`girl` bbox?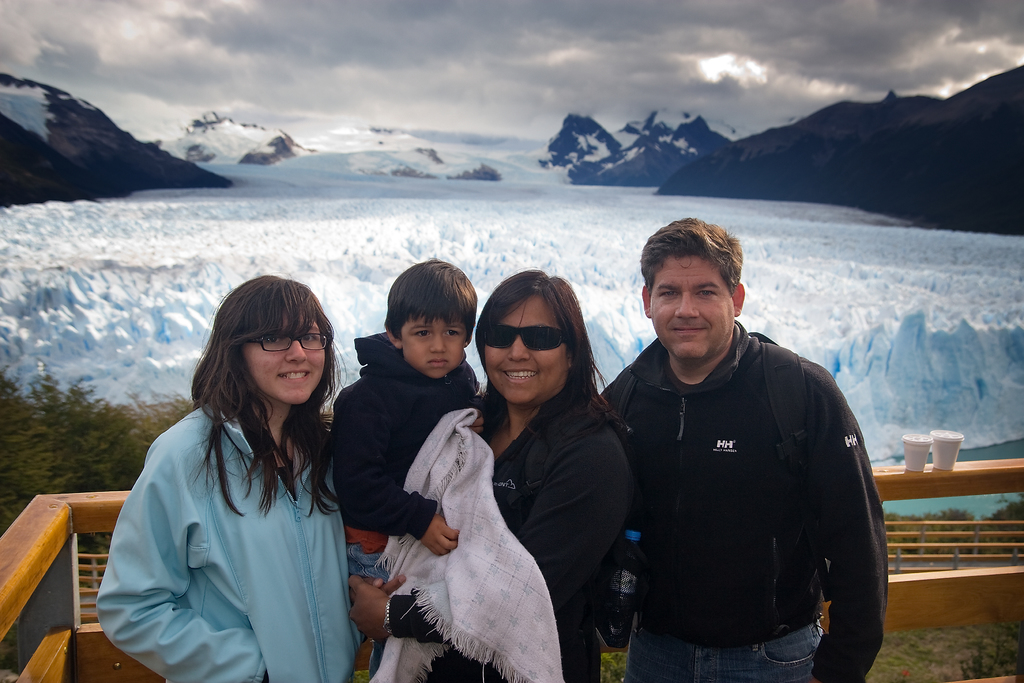
<box>97,277,360,682</box>
